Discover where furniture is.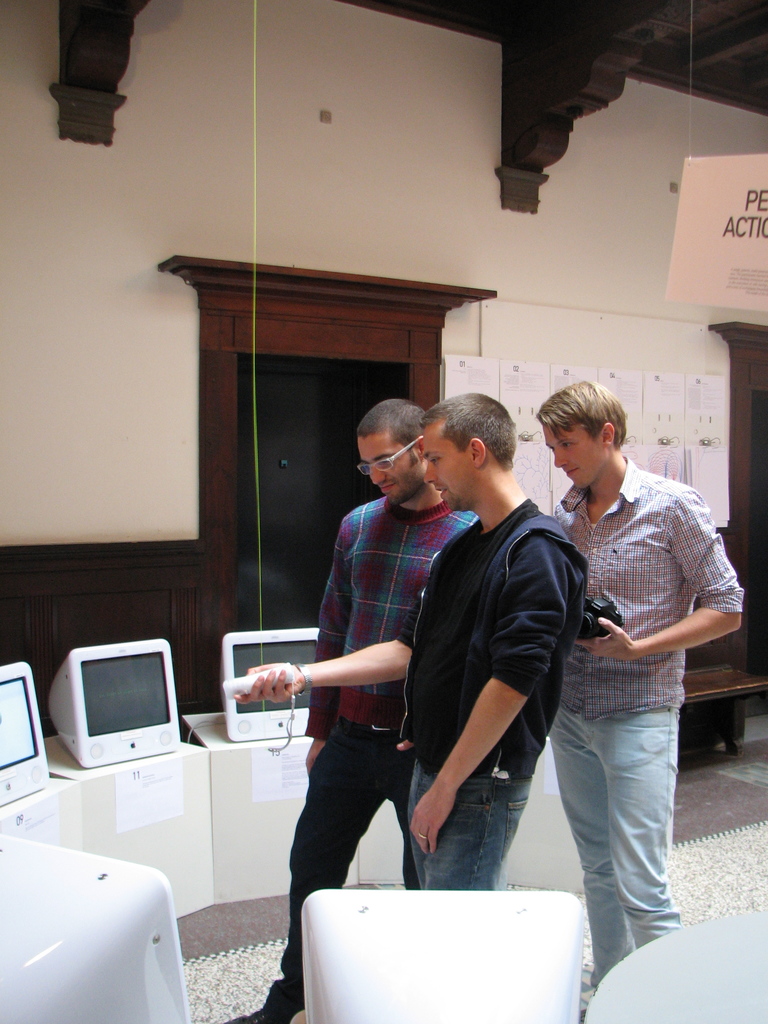
Discovered at (678,666,767,746).
